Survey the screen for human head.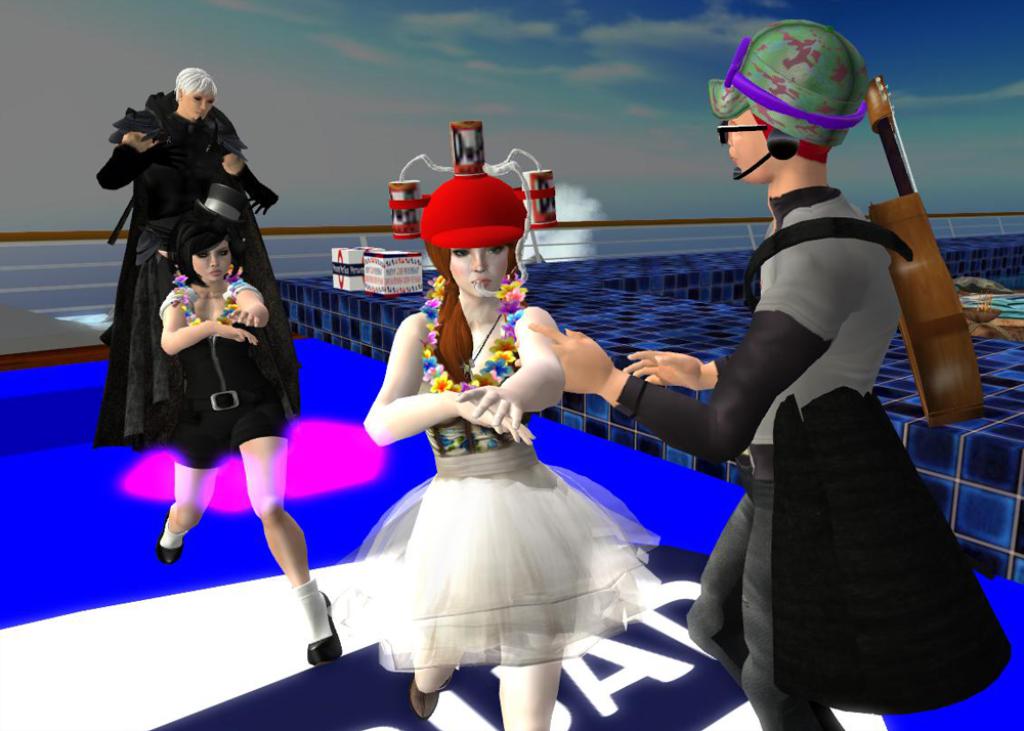
Survey found: {"x1": 706, "y1": 22, "x2": 869, "y2": 185}.
